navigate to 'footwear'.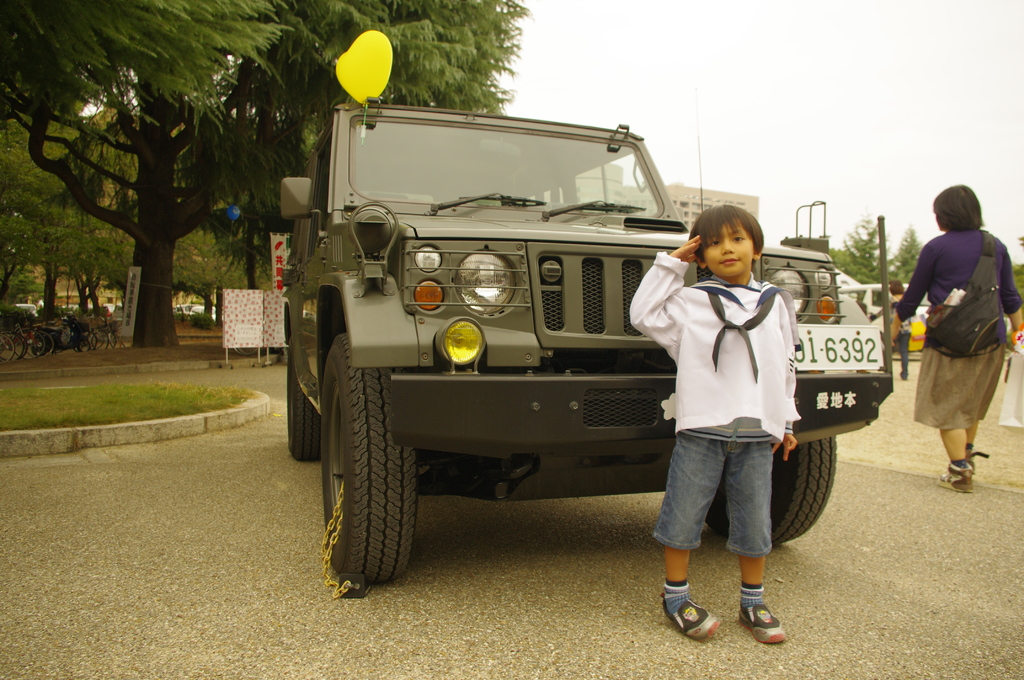
Navigation target: (x1=660, y1=585, x2=716, y2=640).
